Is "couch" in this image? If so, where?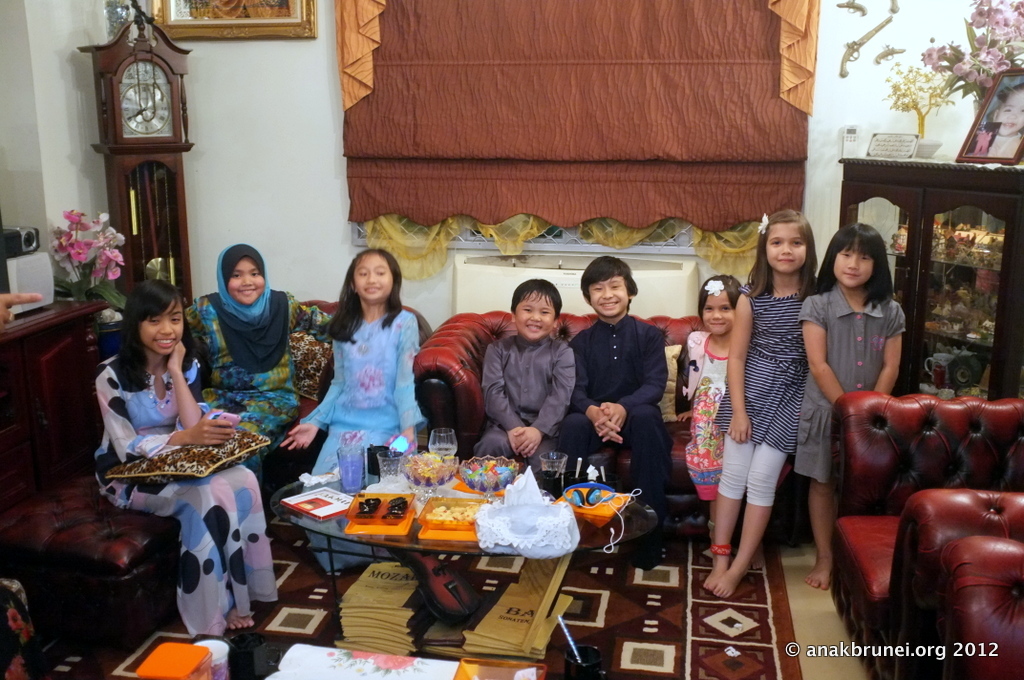
Yes, at locate(930, 537, 1023, 679).
